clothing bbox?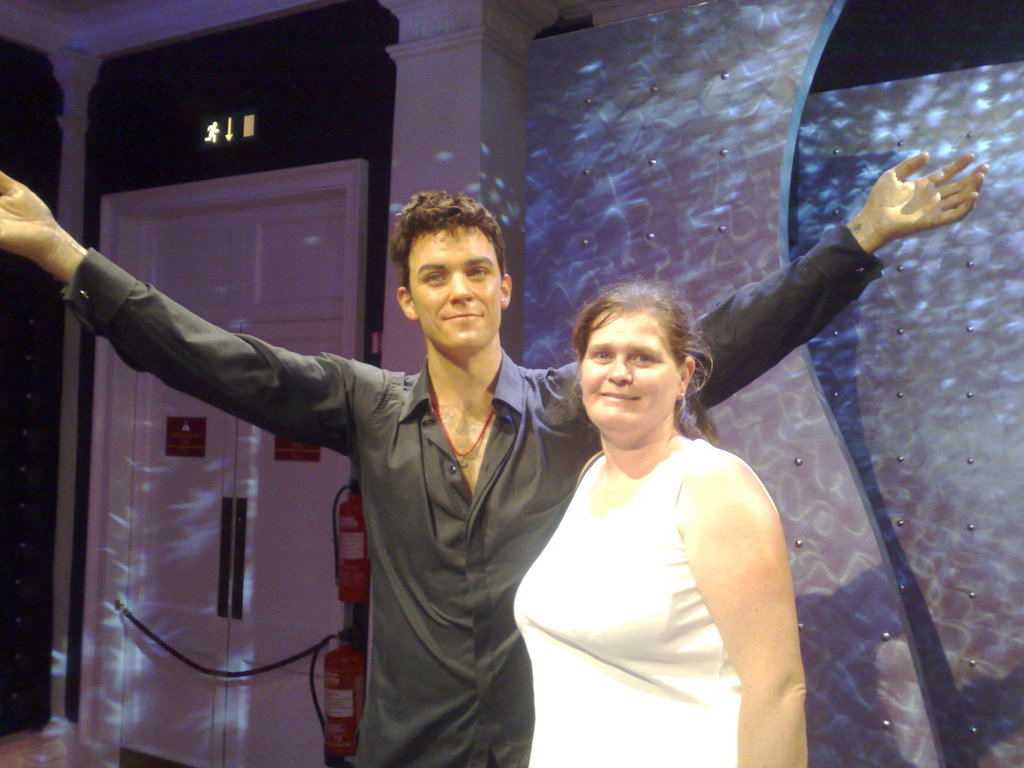
locate(61, 220, 884, 767)
